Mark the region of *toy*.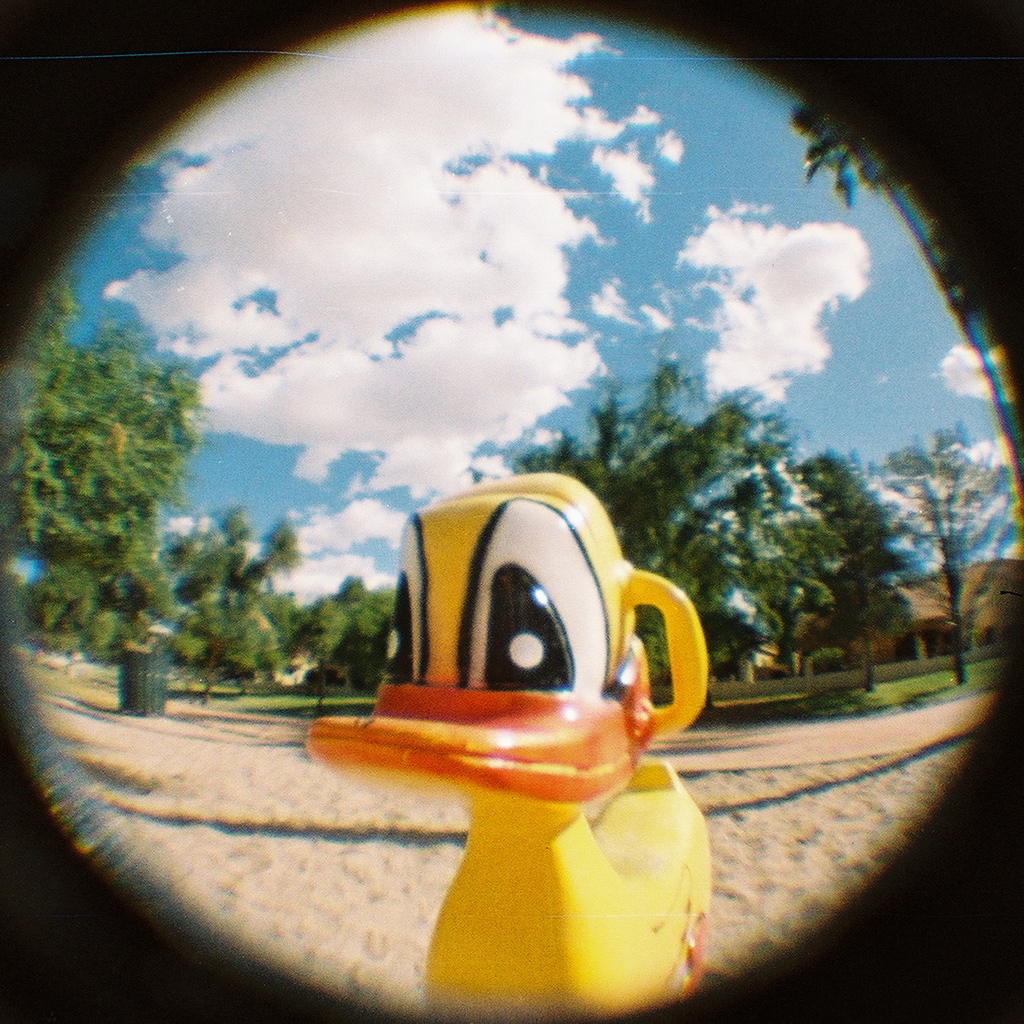
Region: left=204, top=493, right=781, bottom=988.
